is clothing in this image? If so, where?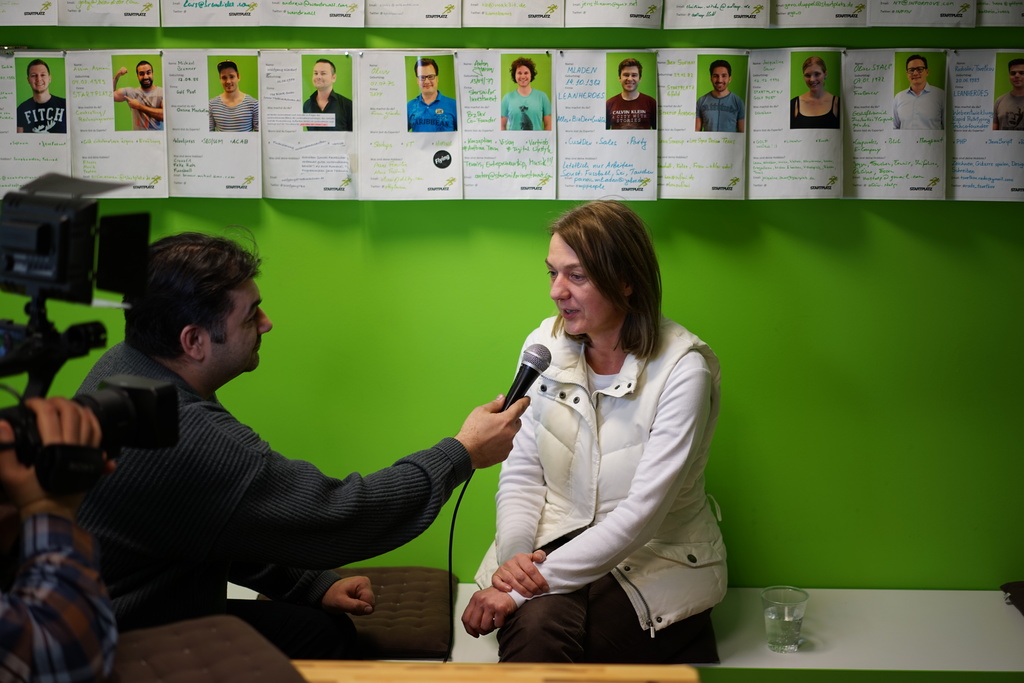
Yes, at box(792, 95, 841, 127).
